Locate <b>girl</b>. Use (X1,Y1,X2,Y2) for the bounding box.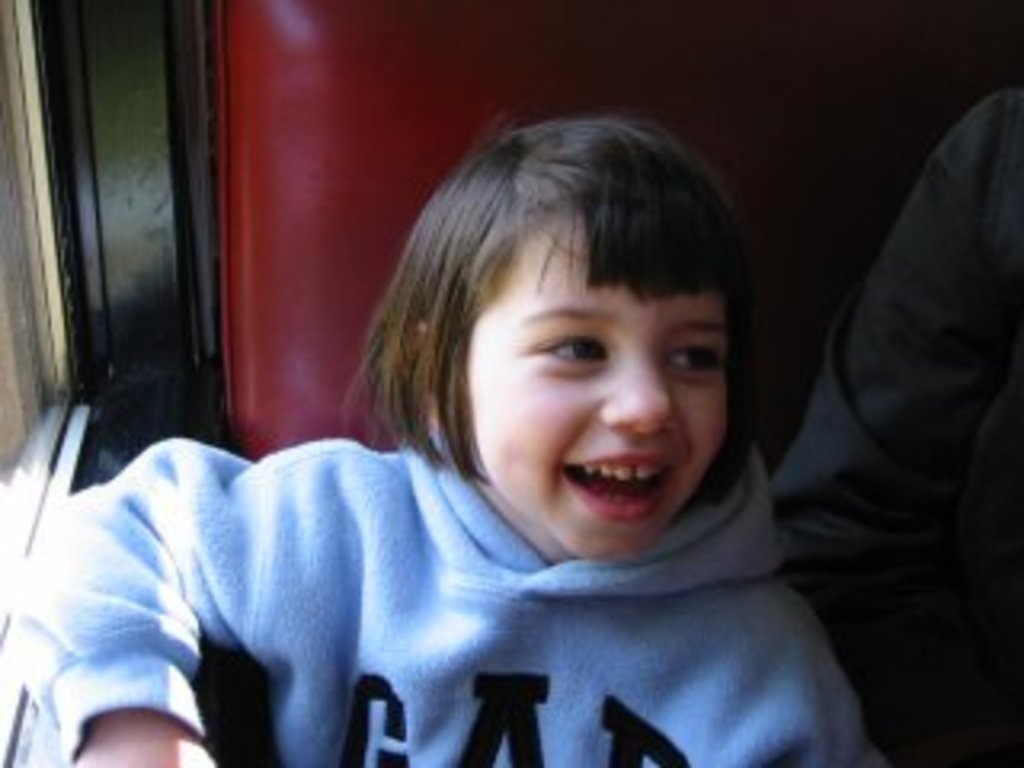
(109,102,915,752).
